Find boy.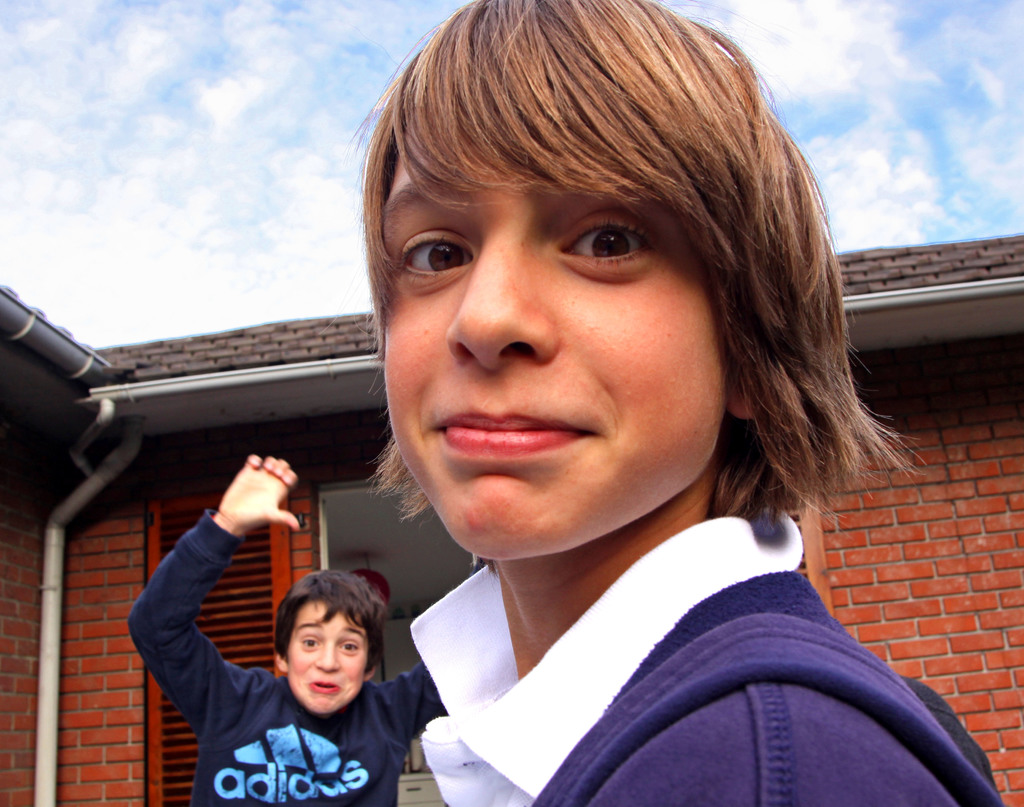
rect(124, 445, 452, 806).
